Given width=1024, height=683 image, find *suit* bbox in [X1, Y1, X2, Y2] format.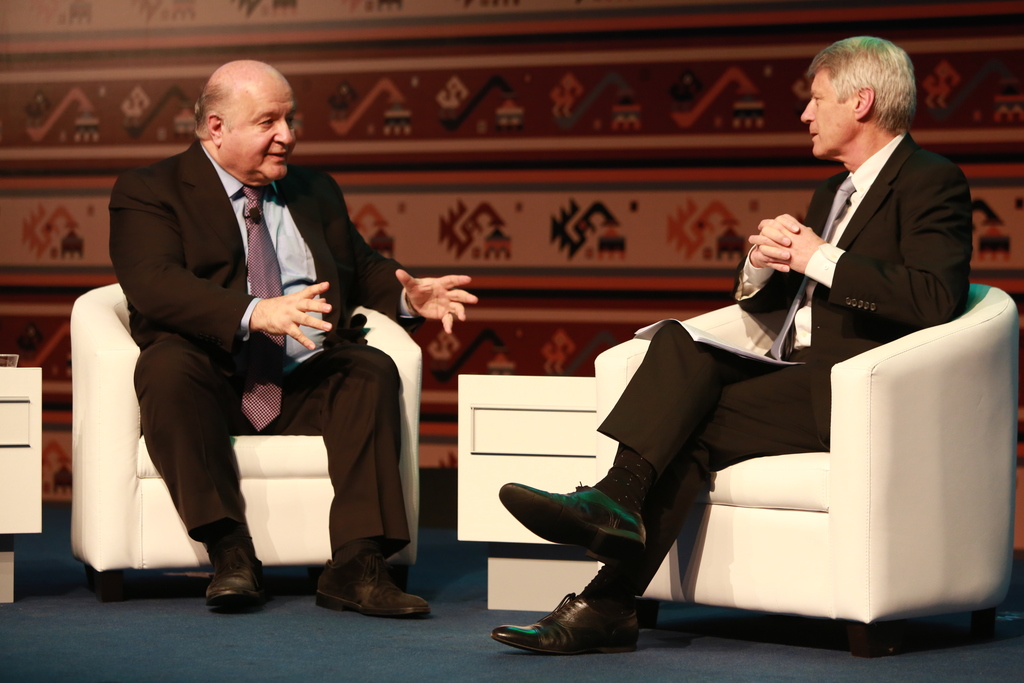
[93, 94, 433, 602].
